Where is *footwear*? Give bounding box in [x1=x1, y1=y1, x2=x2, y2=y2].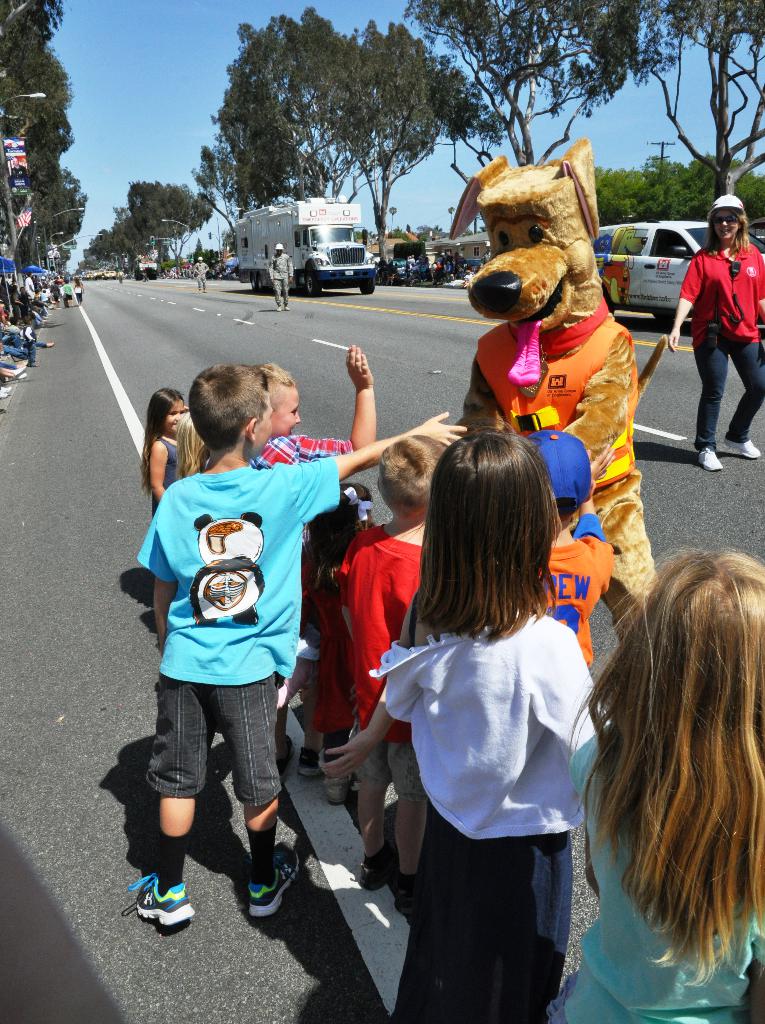
[x1=0, y1=385, x2=14, y2=399].
